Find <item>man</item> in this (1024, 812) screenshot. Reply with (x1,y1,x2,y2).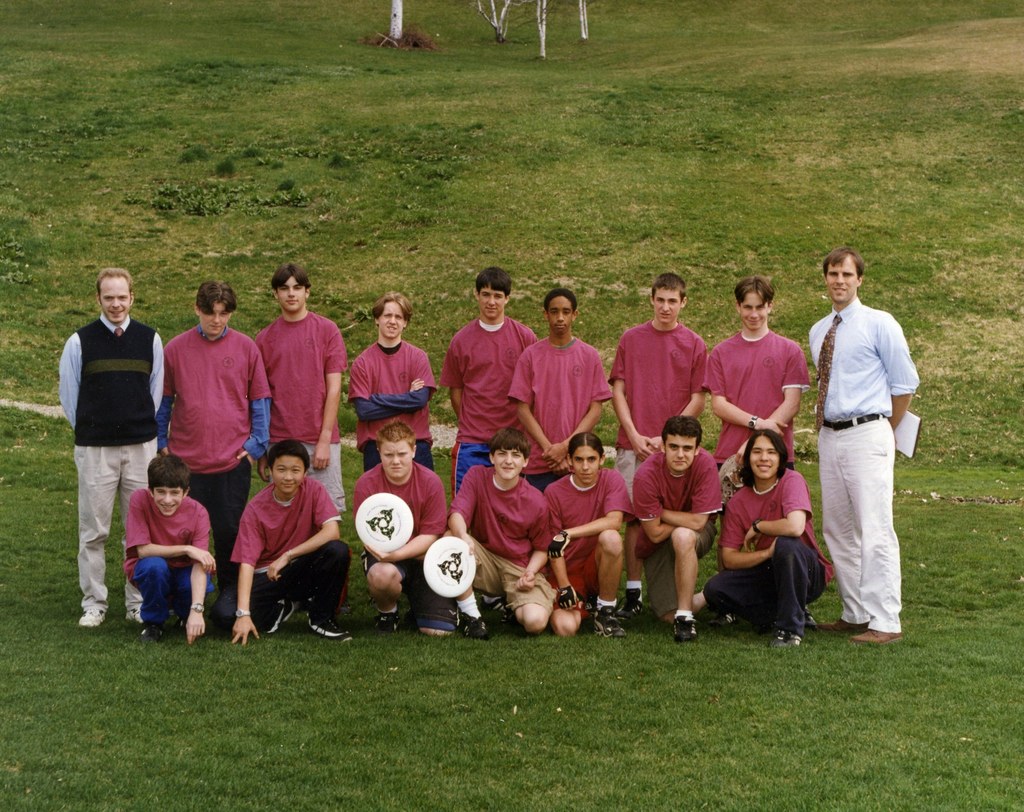
(53,267,168,624).
